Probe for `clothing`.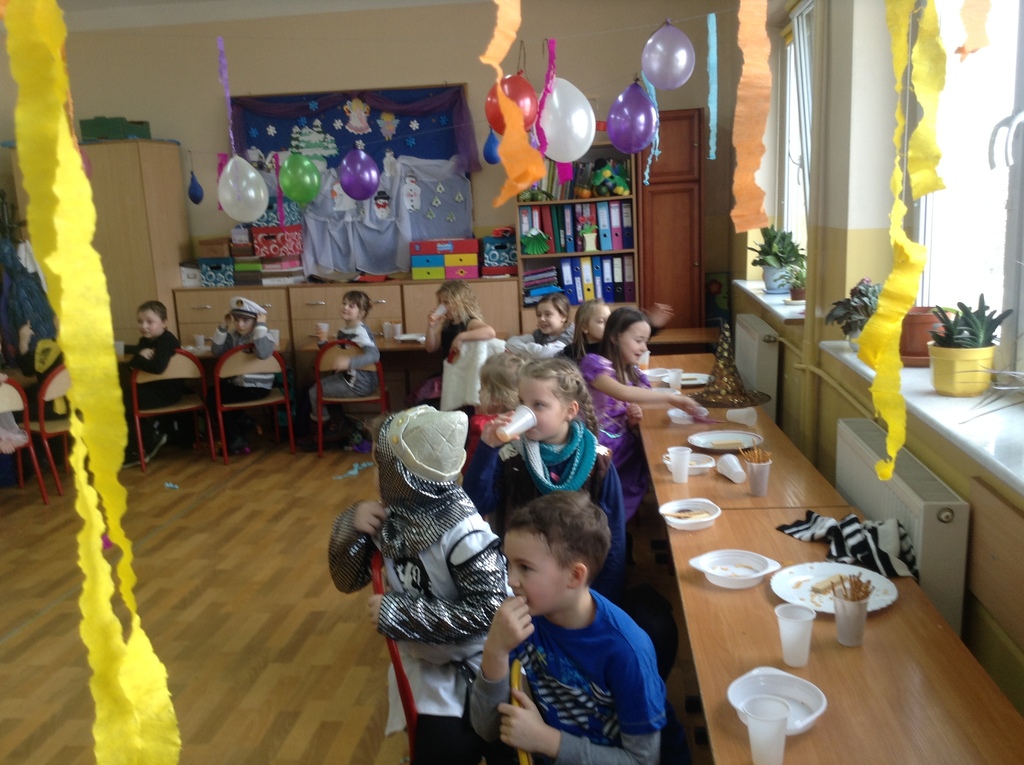
Probe result: 209:321:276:441.
